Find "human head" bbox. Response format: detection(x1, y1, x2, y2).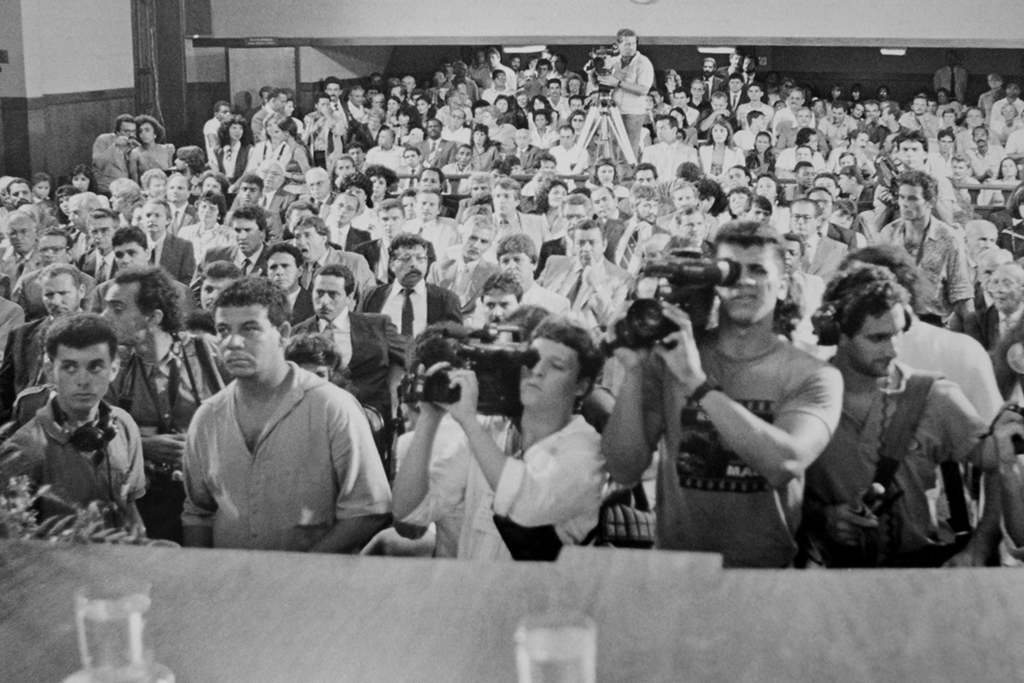
detection(398, 190, 420, 219).
